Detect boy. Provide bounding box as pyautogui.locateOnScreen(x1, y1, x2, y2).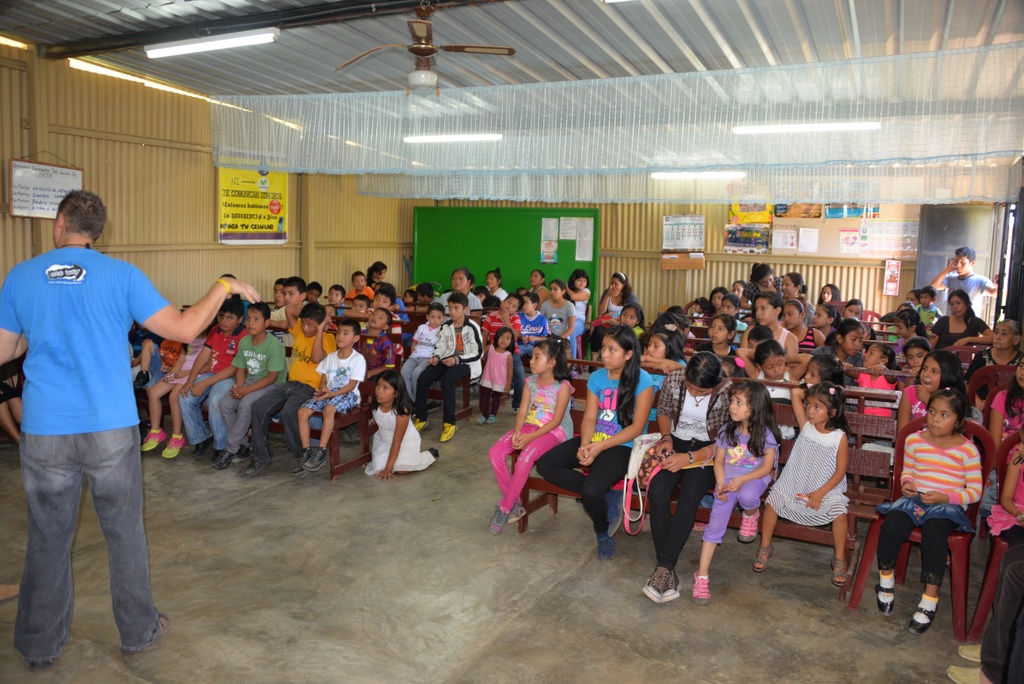
pyautogui.locateOnScreen(246, 302, 338, 479).
